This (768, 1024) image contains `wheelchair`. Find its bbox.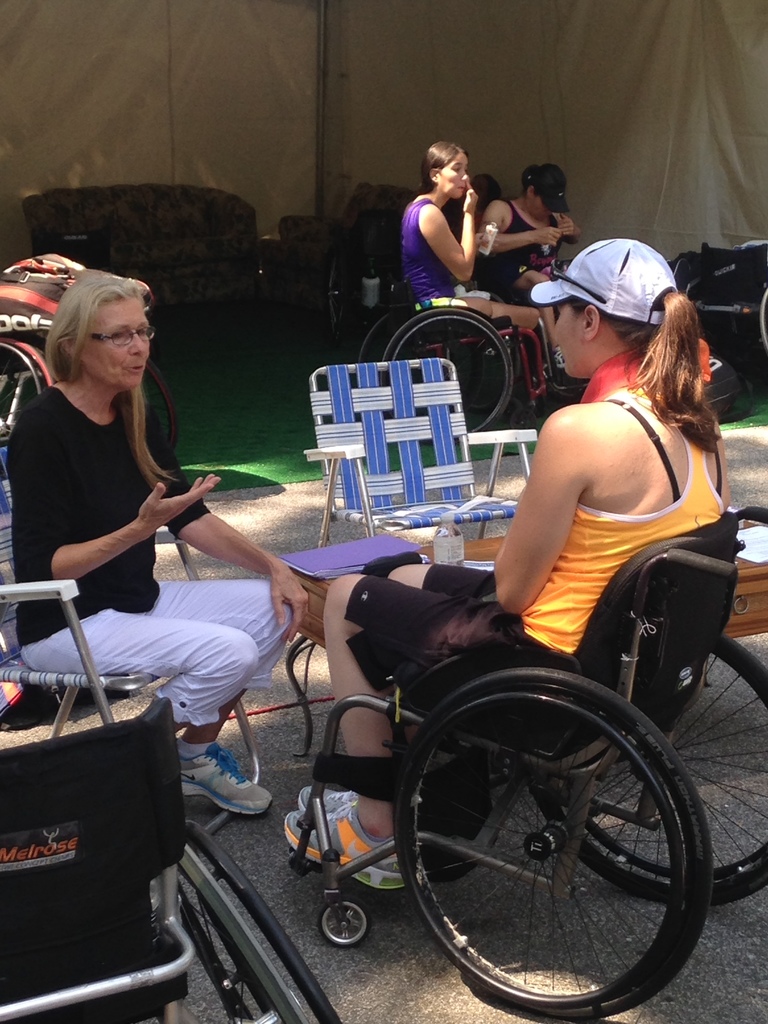
box(0, 684, 346, 1023).
